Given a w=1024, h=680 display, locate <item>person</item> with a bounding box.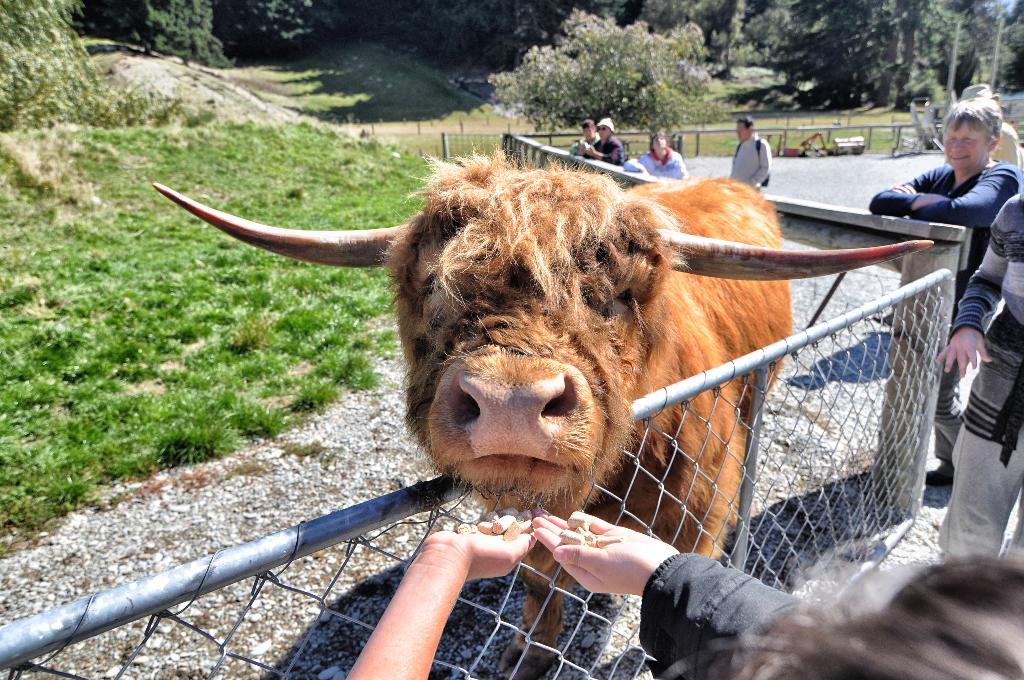
Located: select_region(532, 521, 1023, 679).
